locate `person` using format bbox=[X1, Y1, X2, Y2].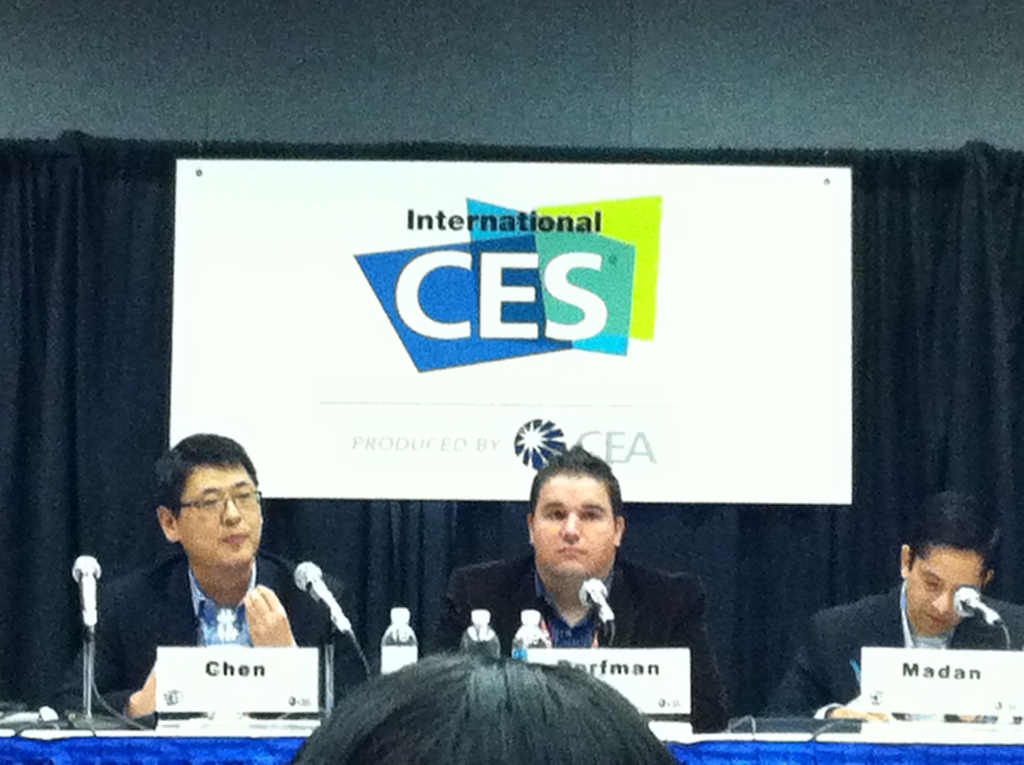
bbox=[431, 444, 731, 729].
